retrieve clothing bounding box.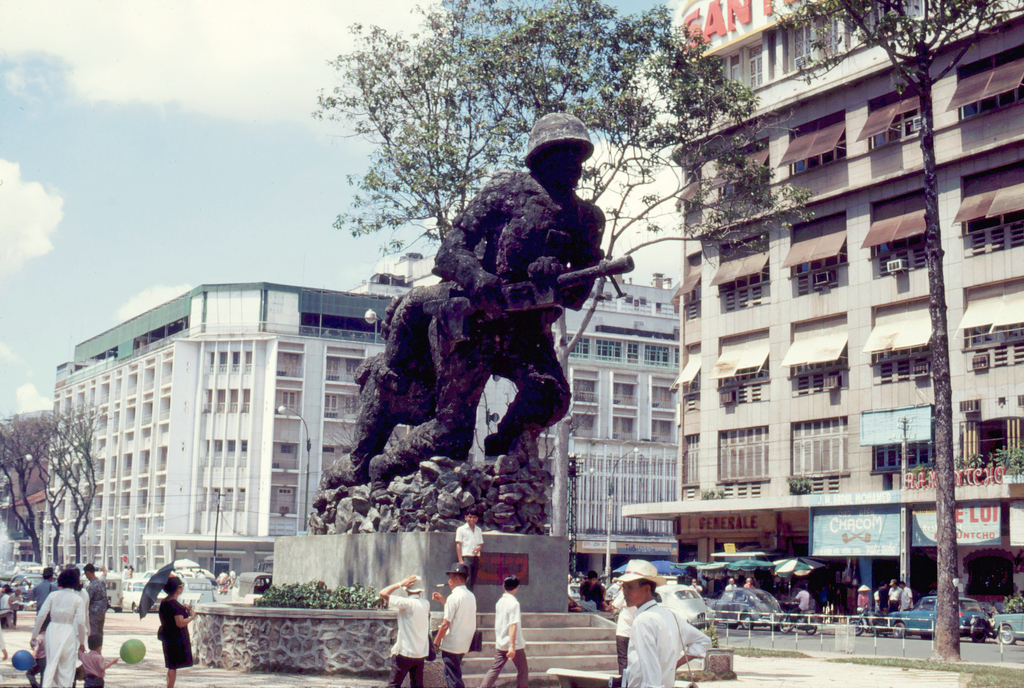
Bounding box: box=[24, 586, 89, 685].
